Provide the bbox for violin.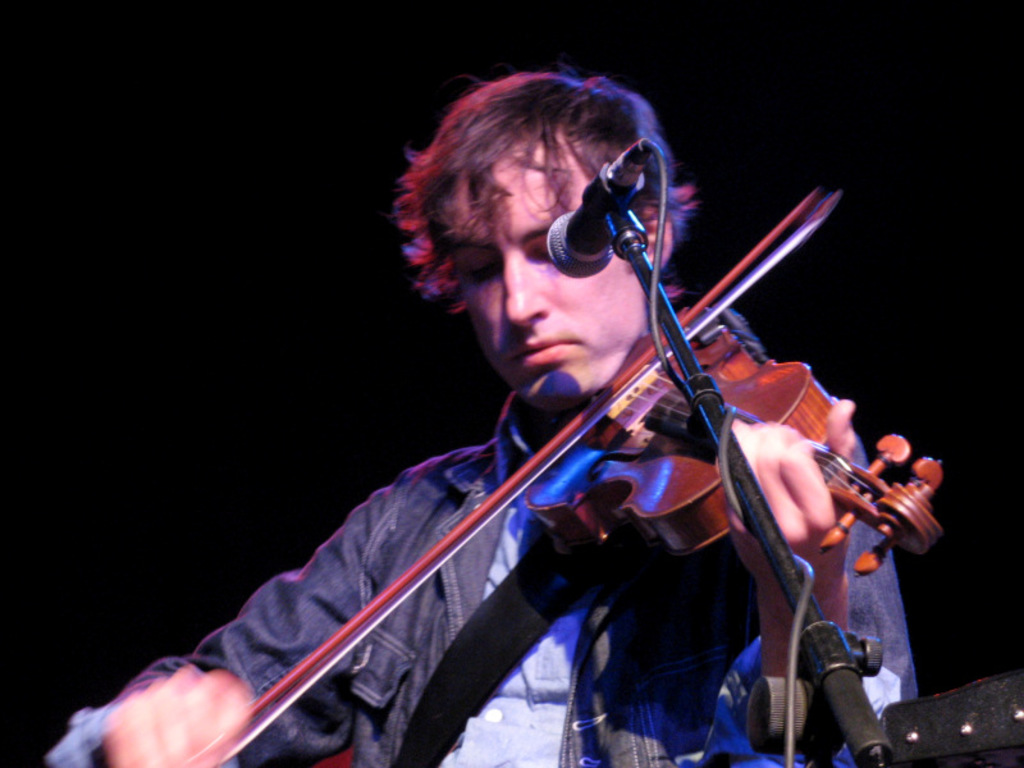
<region>177, 182, 948, 767</region>.
